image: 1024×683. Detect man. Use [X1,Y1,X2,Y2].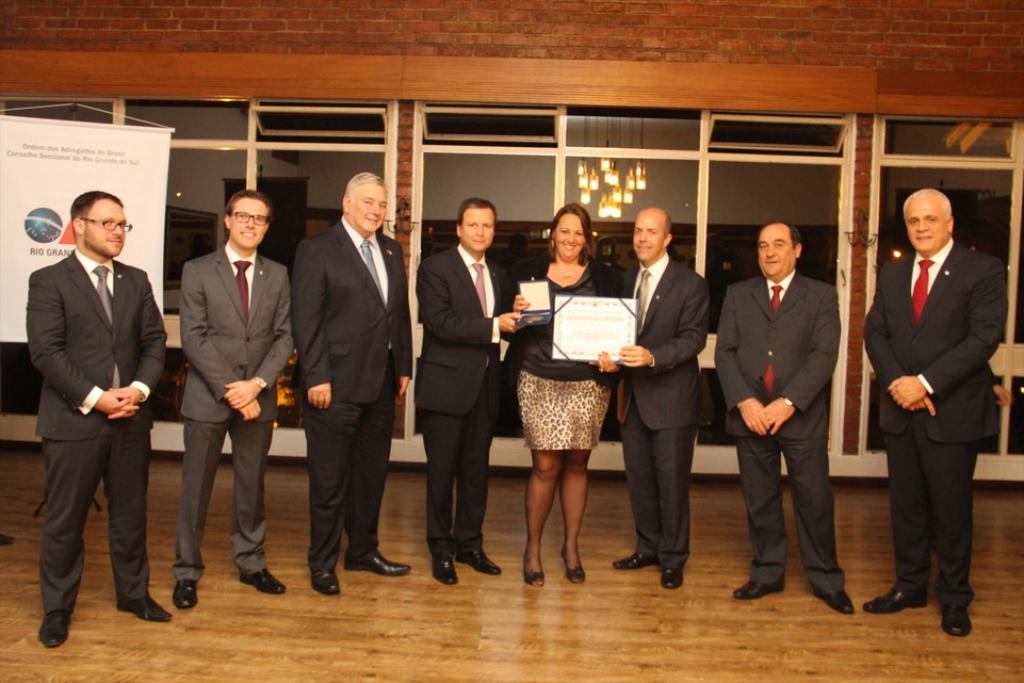
[18,161,165,655].
